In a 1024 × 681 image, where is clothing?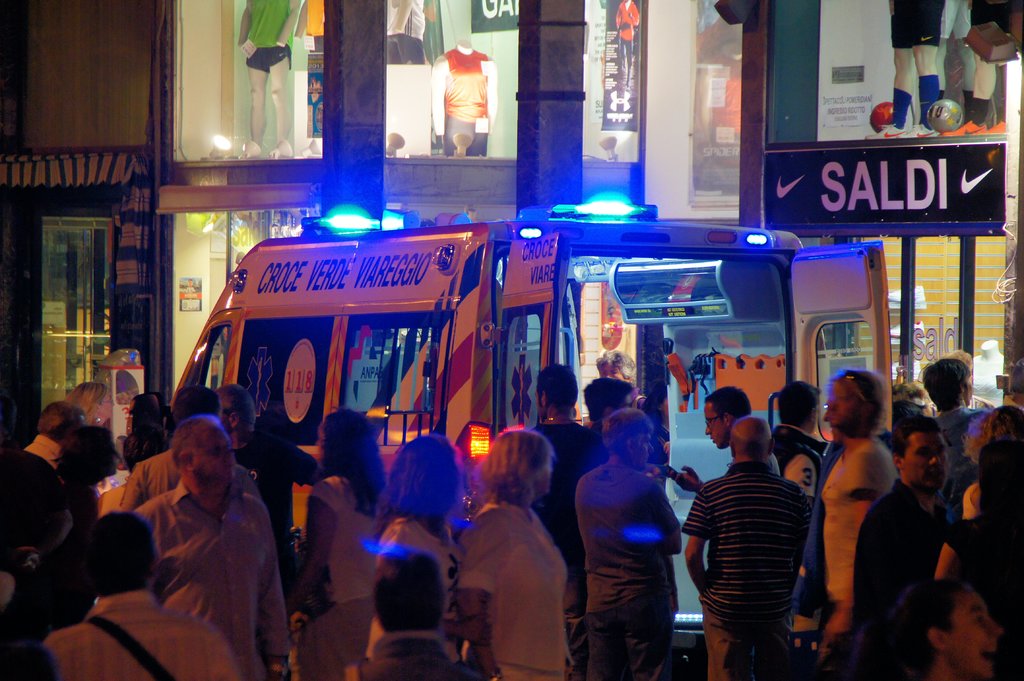
[x1=952, y1=517, x2=1023, y2=680].
